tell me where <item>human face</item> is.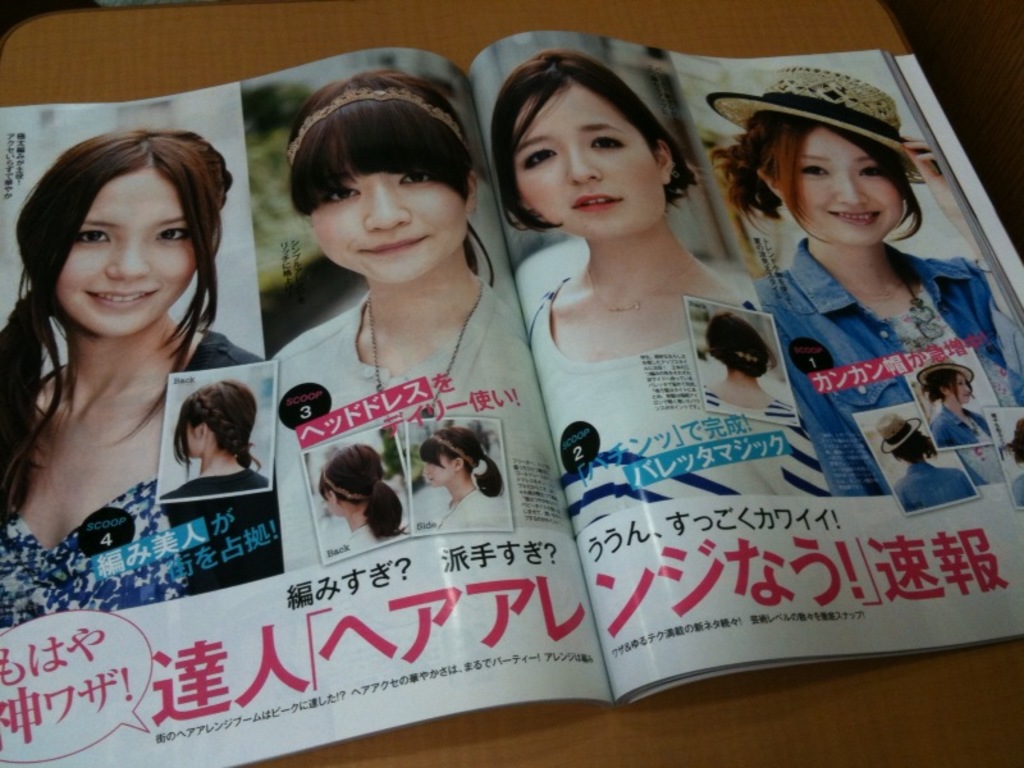
<item>human face</item> is at [320, 489, 337, 517].
